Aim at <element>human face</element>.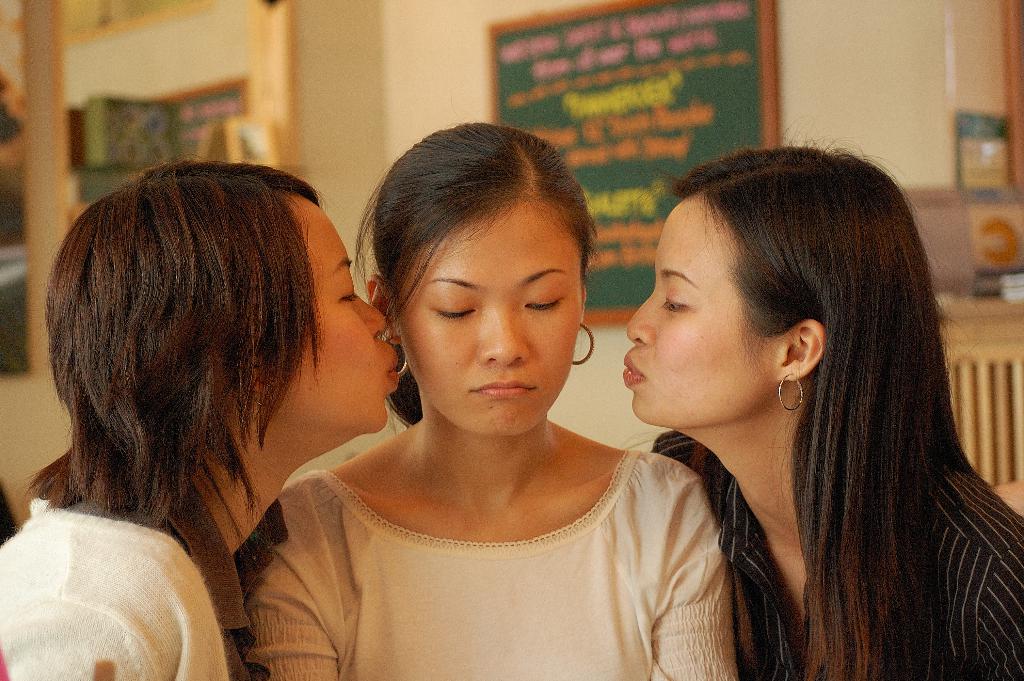
Aimed at Rect(399, 200, 591, 446).
